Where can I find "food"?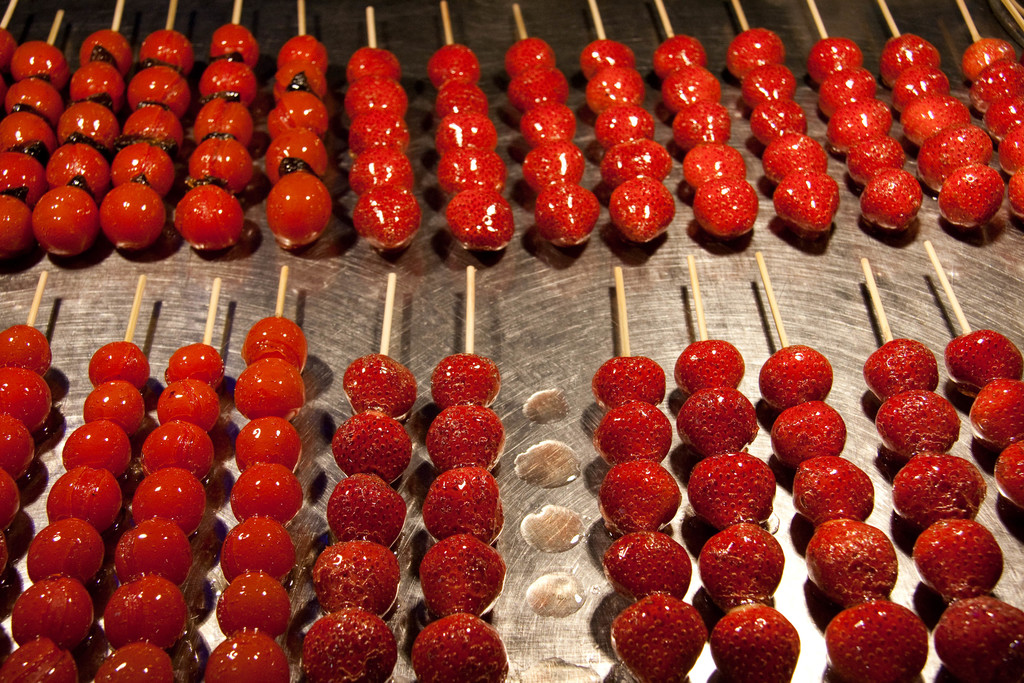
You can find it at select_region(266, 89, 325, 137).
